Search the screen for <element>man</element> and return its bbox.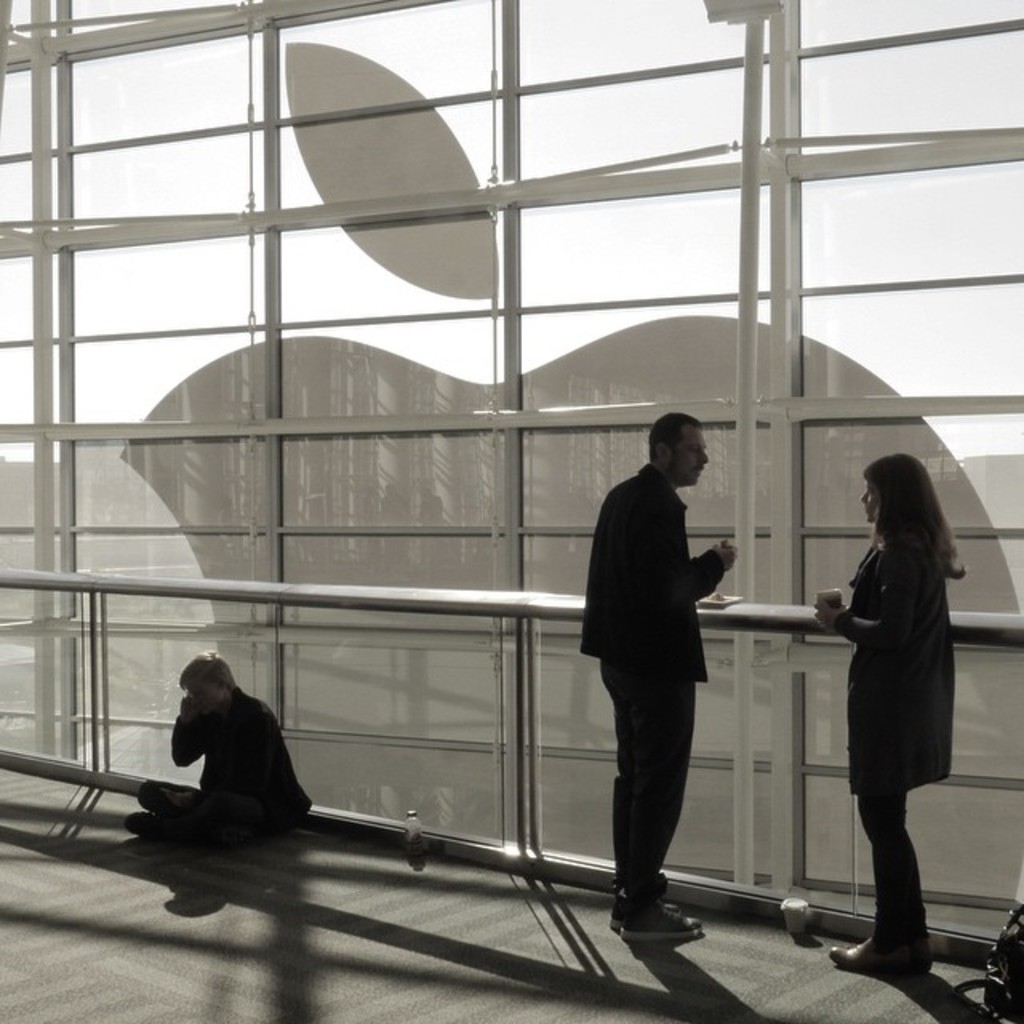
Found: bbox=(568, 402, 754, 962).
